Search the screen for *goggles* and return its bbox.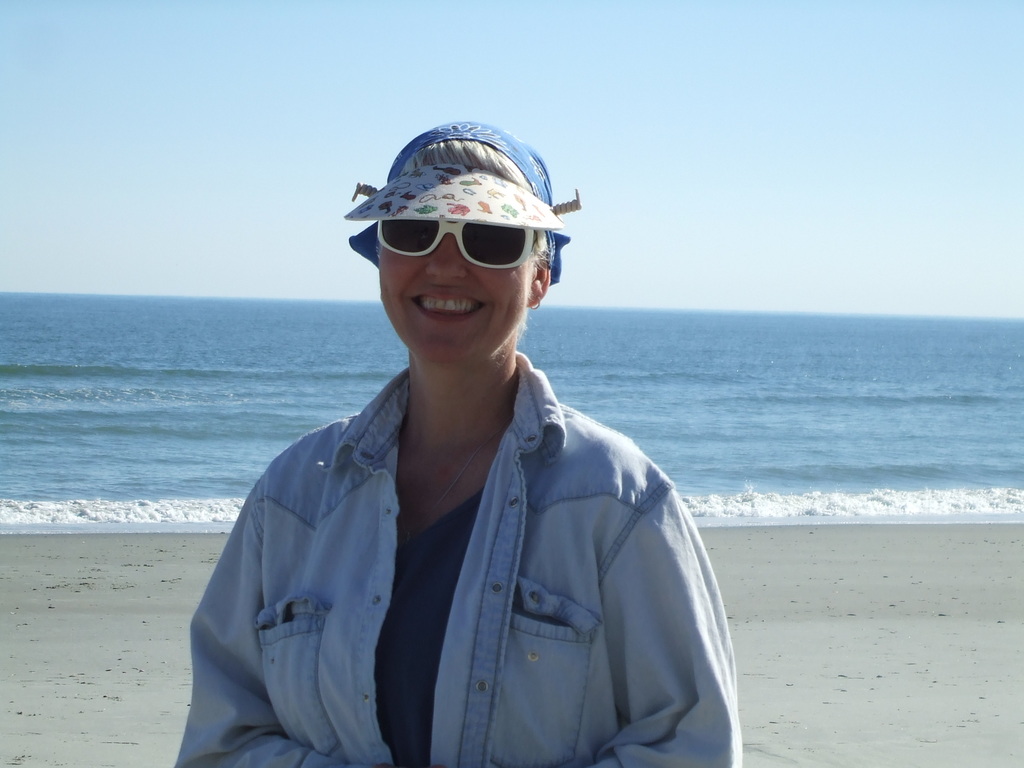
Found: [left=367, top=227, right=538, bottom=275].
